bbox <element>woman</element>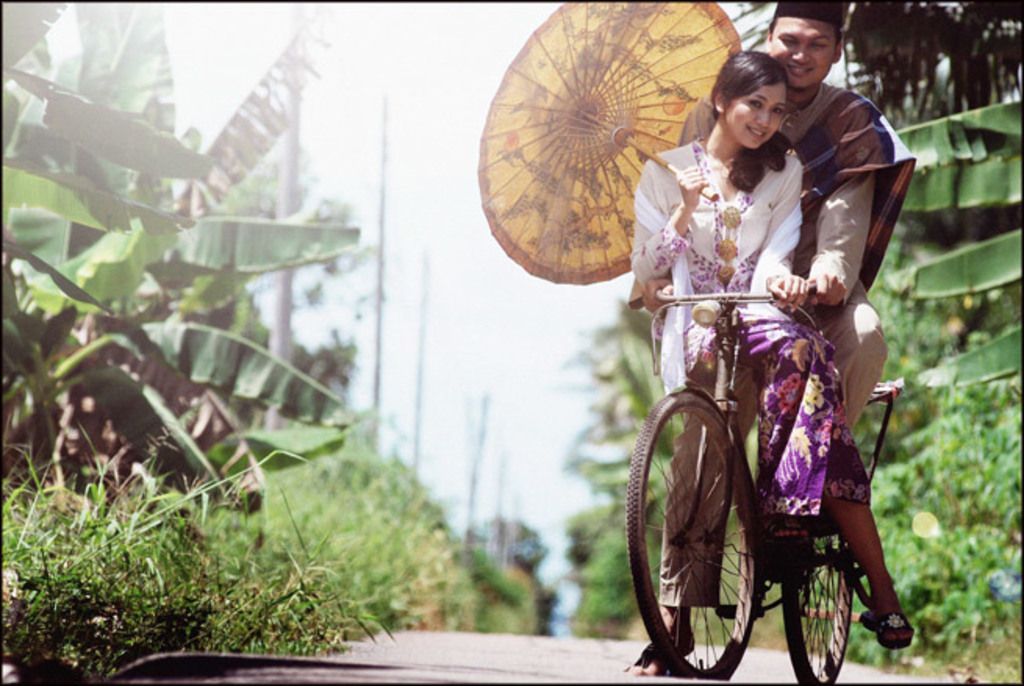
box=[616, 58, 890, 645]
